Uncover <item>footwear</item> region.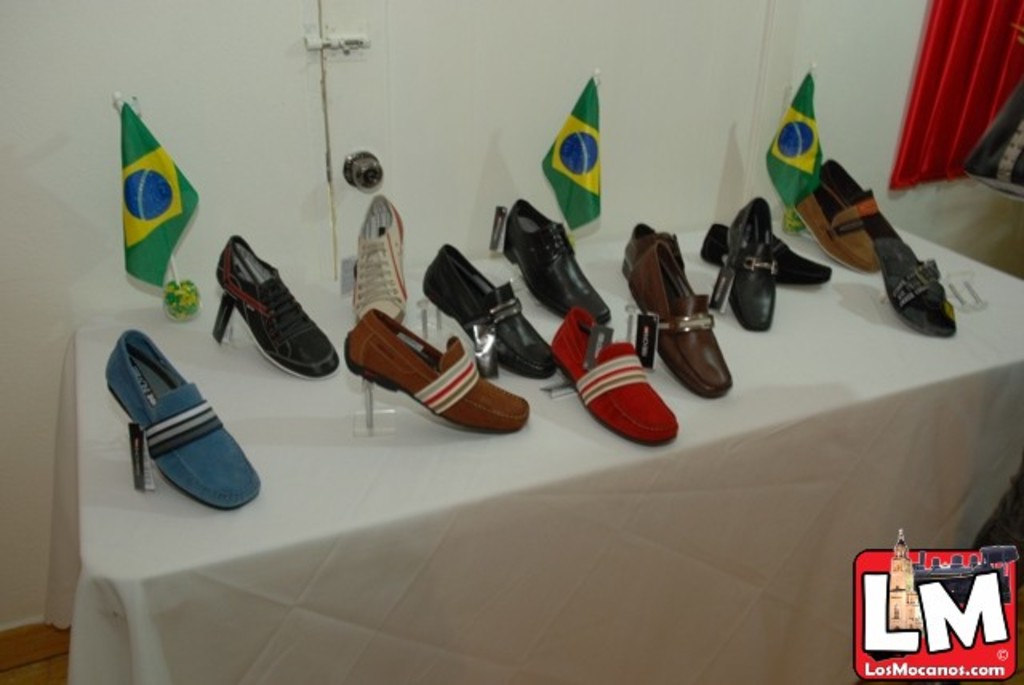
Uncovered: 725,194,779,334.
